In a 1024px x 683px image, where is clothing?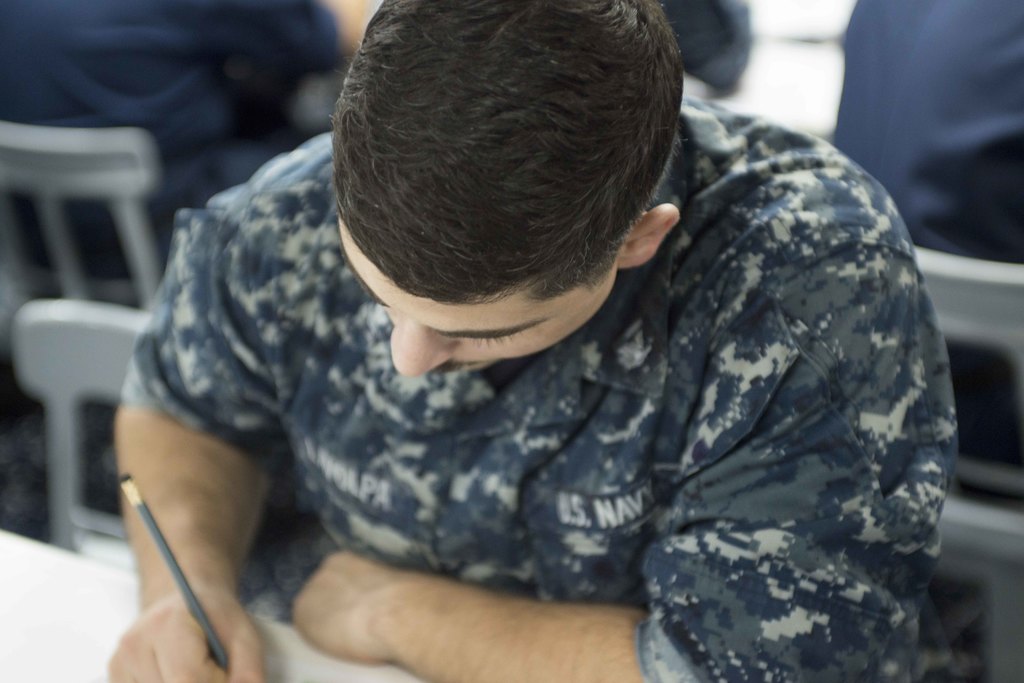
(145, 127, 932, 682).
